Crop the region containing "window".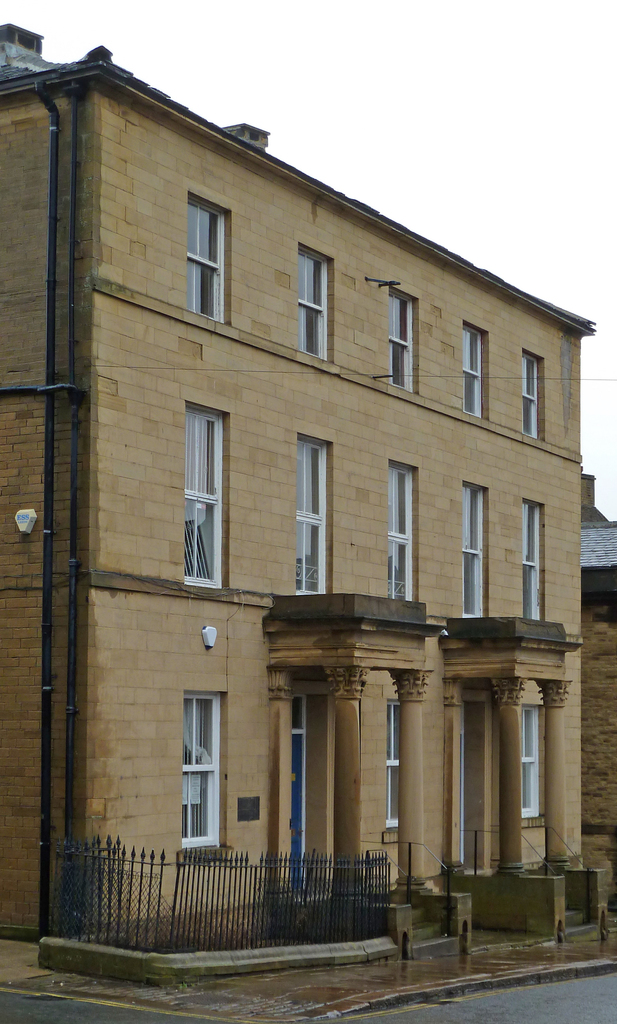
Crop region: {"left": 386, "top": 703, "right": 400, "bottom": 830}.
